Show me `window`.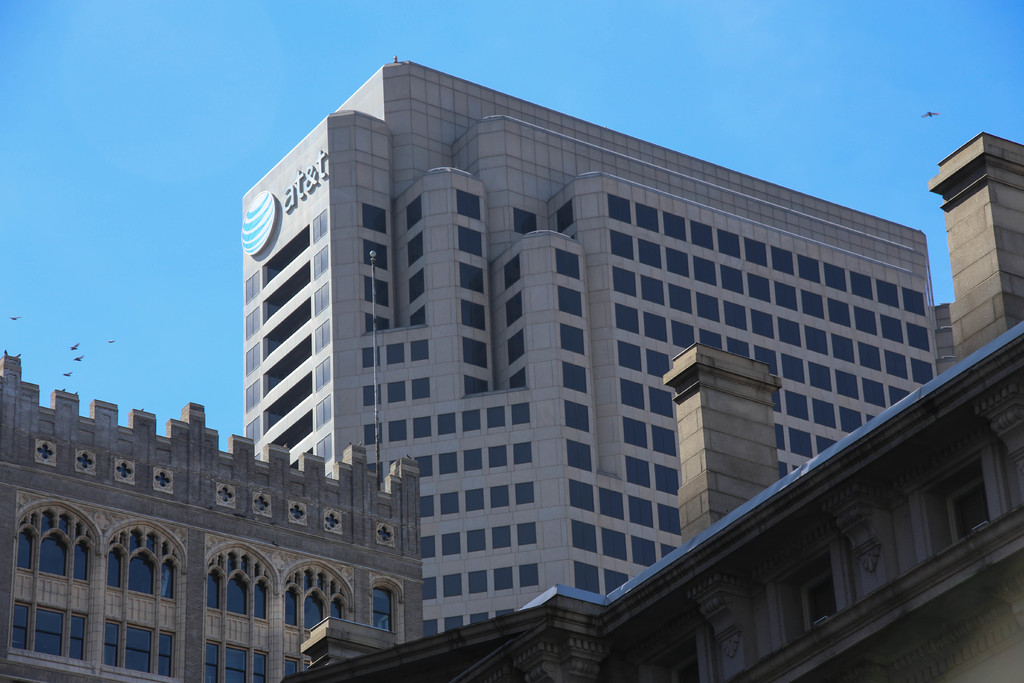
`window` is here: 366 577 403 630.
